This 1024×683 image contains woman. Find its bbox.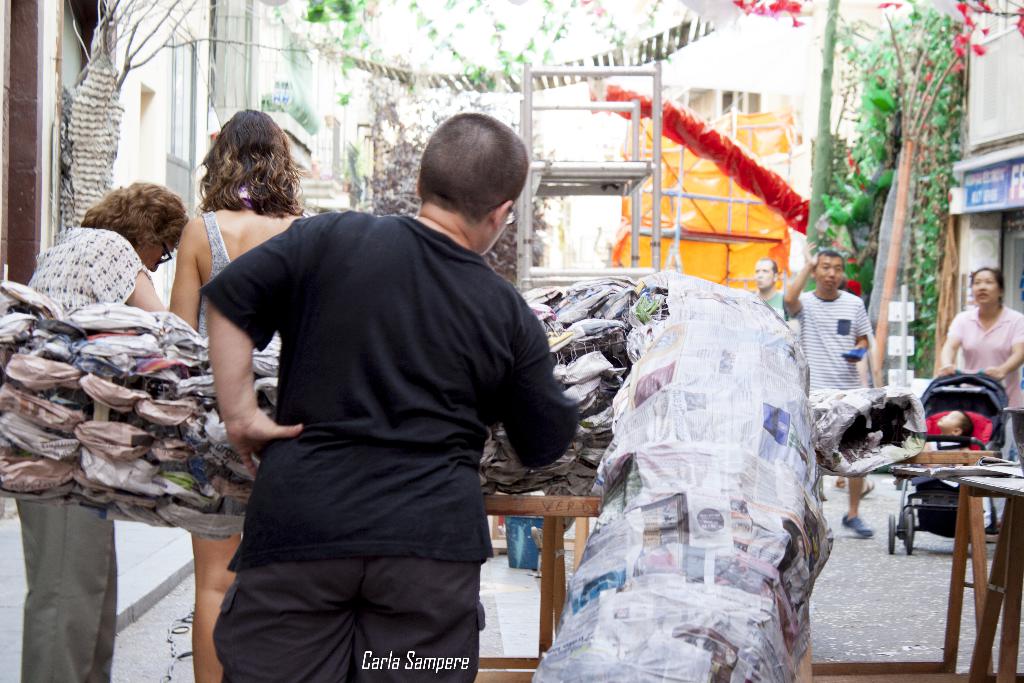
<box>0,181,192,682</box>.
